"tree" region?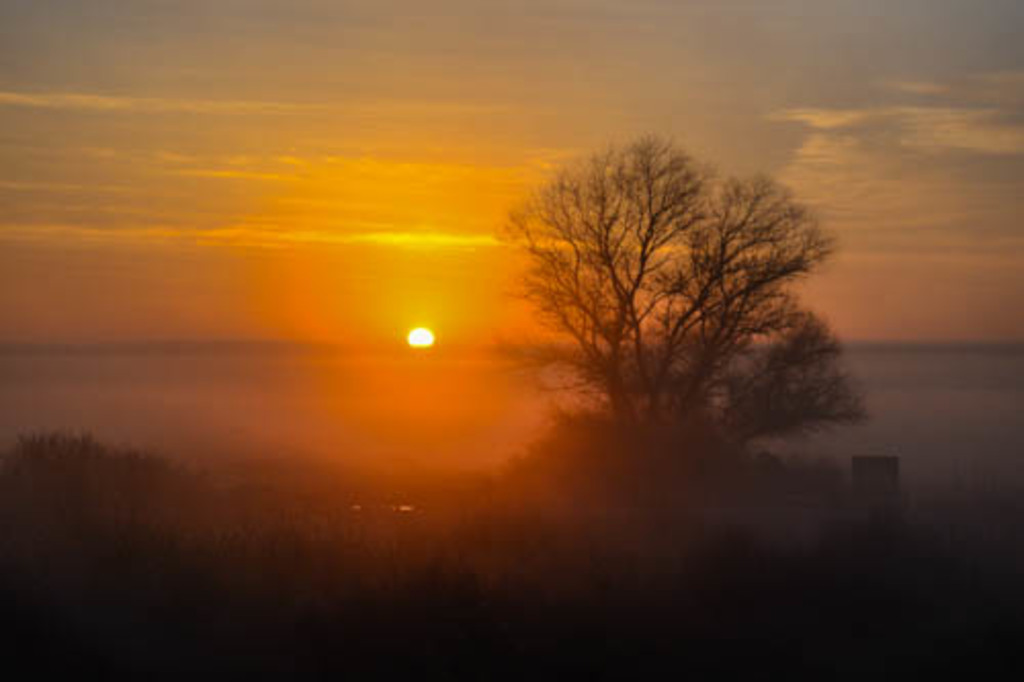
(left=0, top=422, right=213, bottom=573)
